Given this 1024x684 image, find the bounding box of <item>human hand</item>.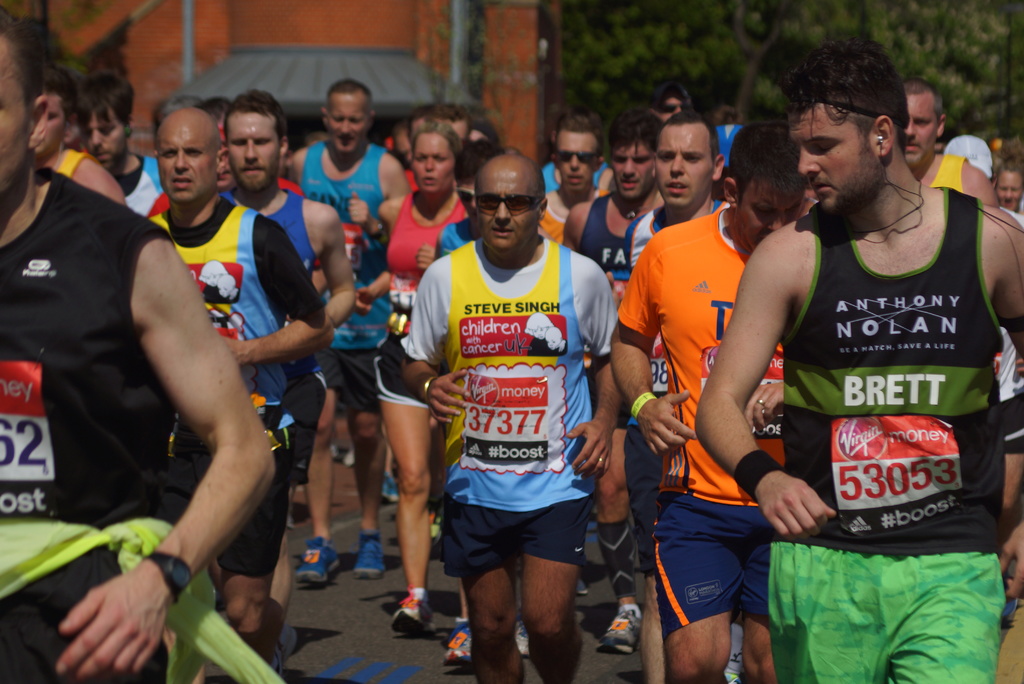
region(566, 421, 614, 485).
